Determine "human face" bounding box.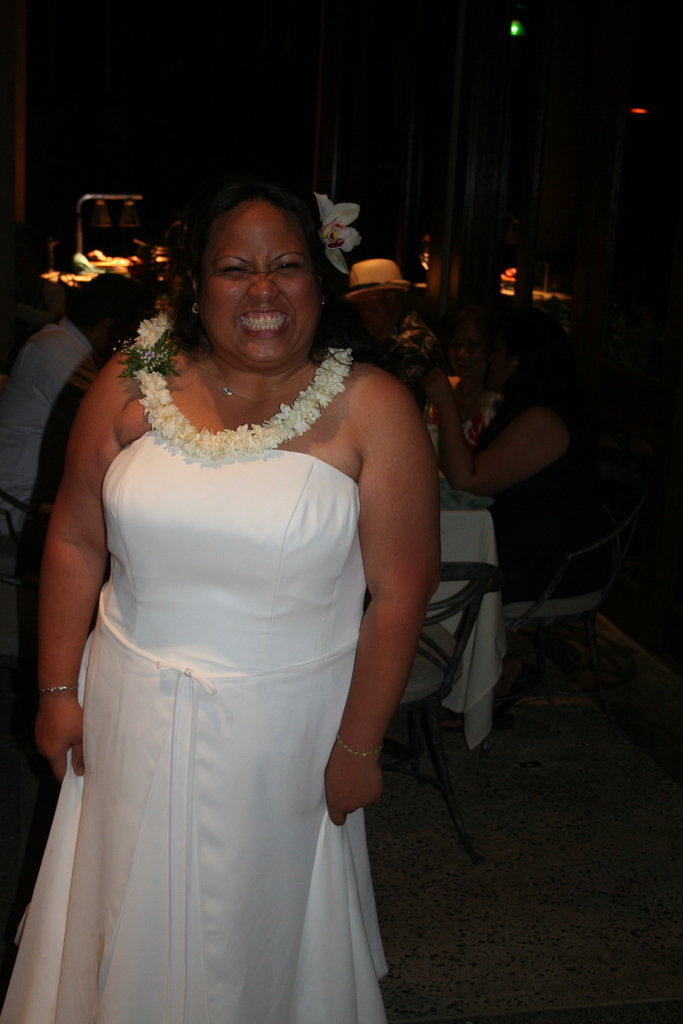
Determined: 201,197,318,372.
